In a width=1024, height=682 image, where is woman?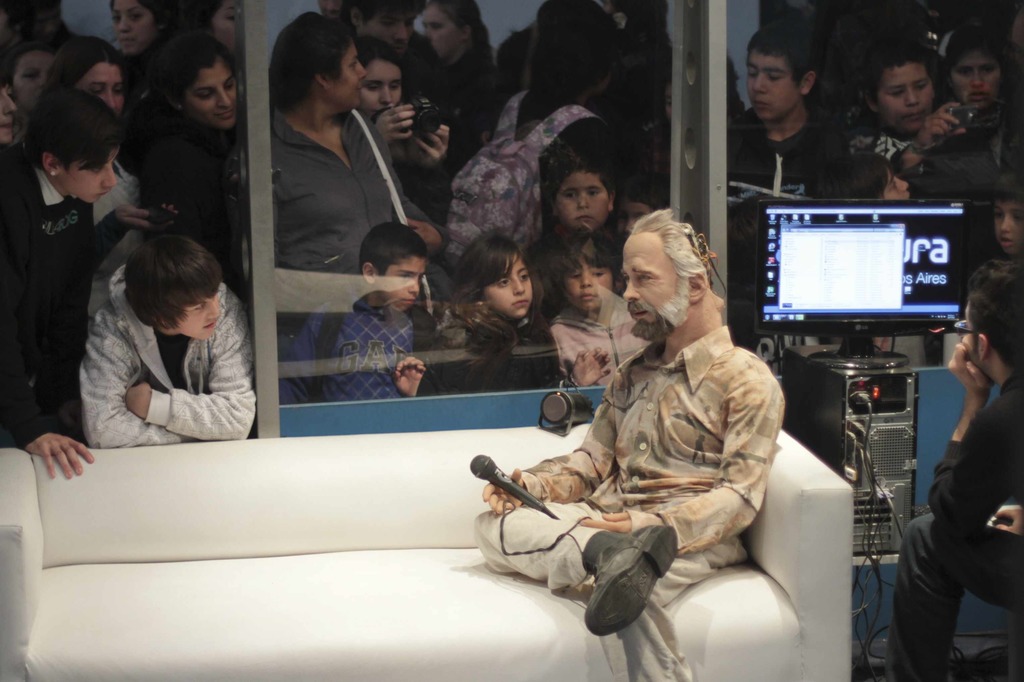
region(255, 5, 452, 417).
